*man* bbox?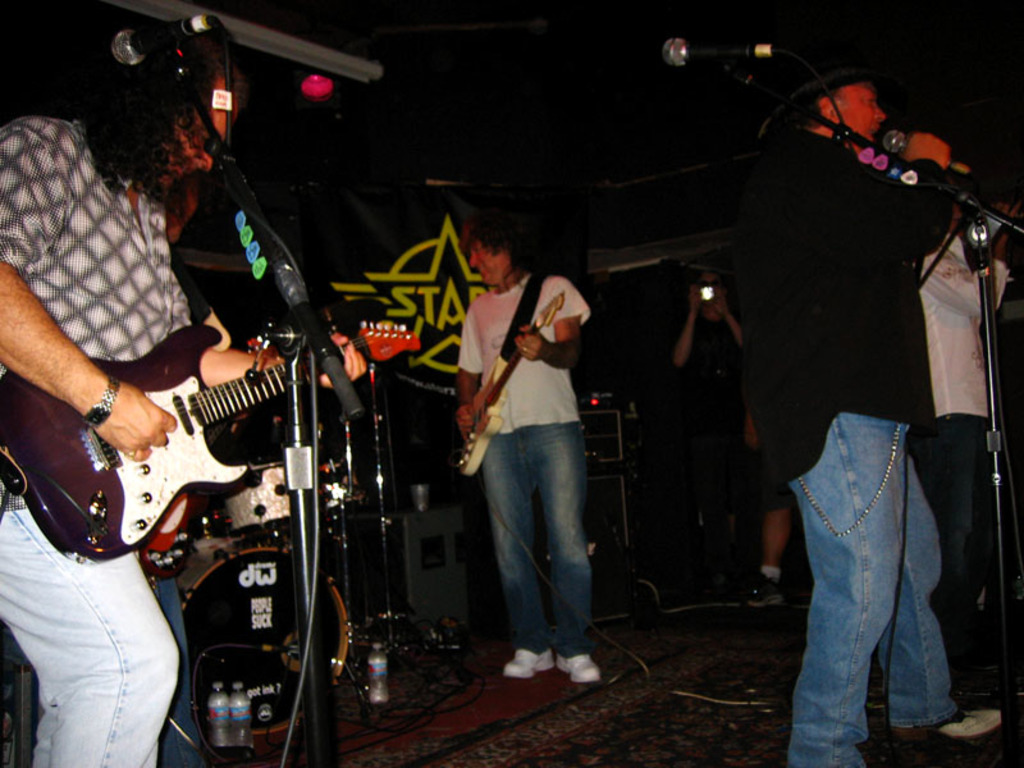
(744,56,1005,767)
